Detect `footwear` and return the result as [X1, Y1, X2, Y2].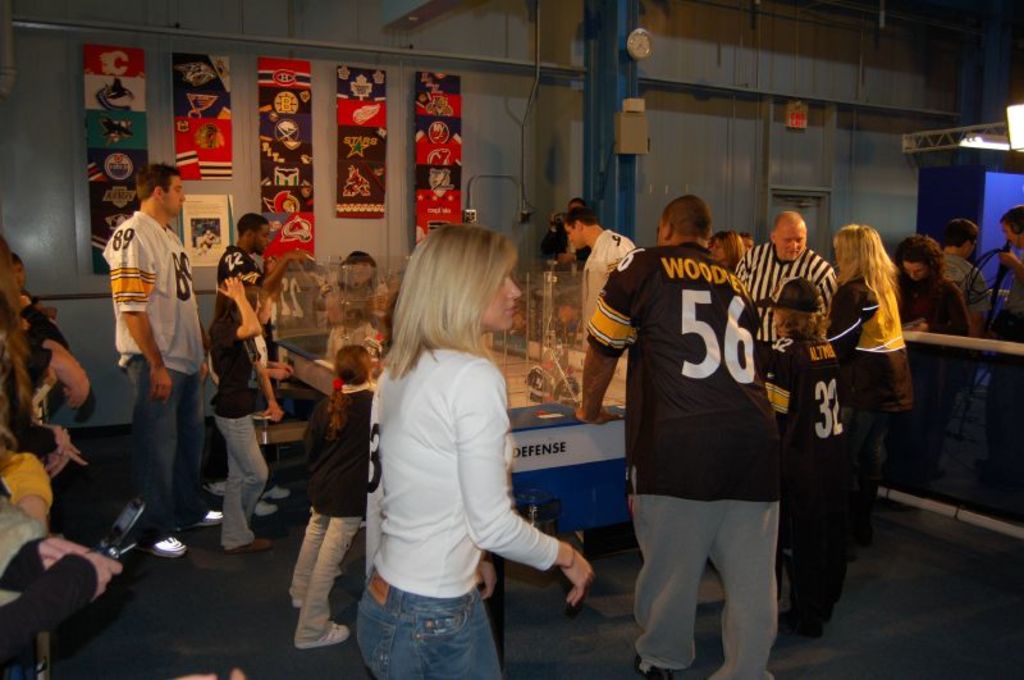
[202, 470, 232, 498].
